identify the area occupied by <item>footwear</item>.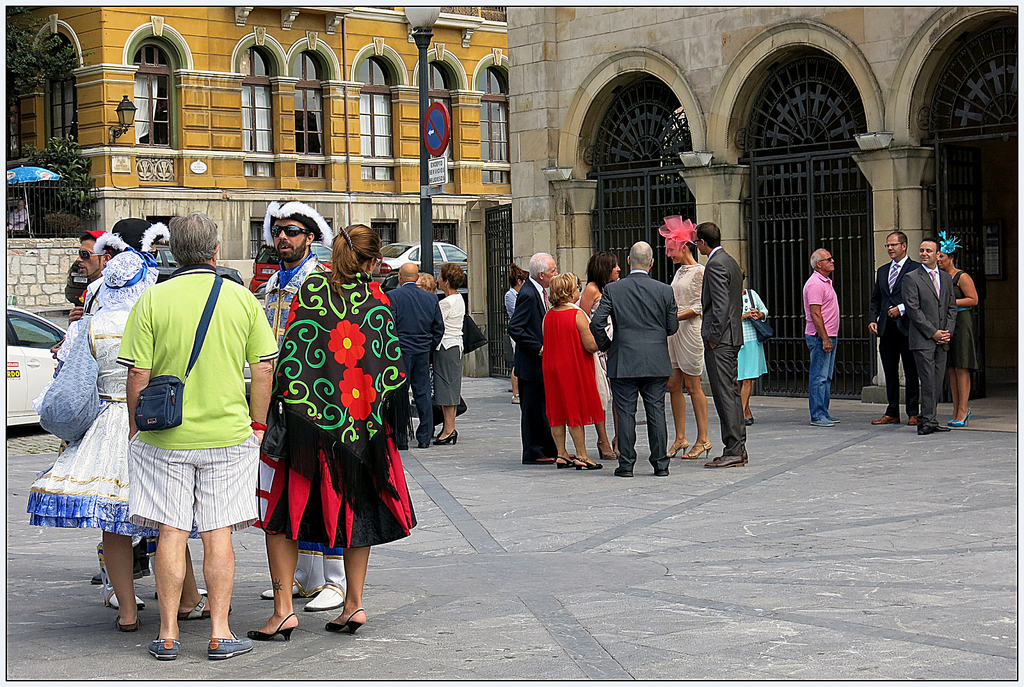
Area: [916,425,929,436].
